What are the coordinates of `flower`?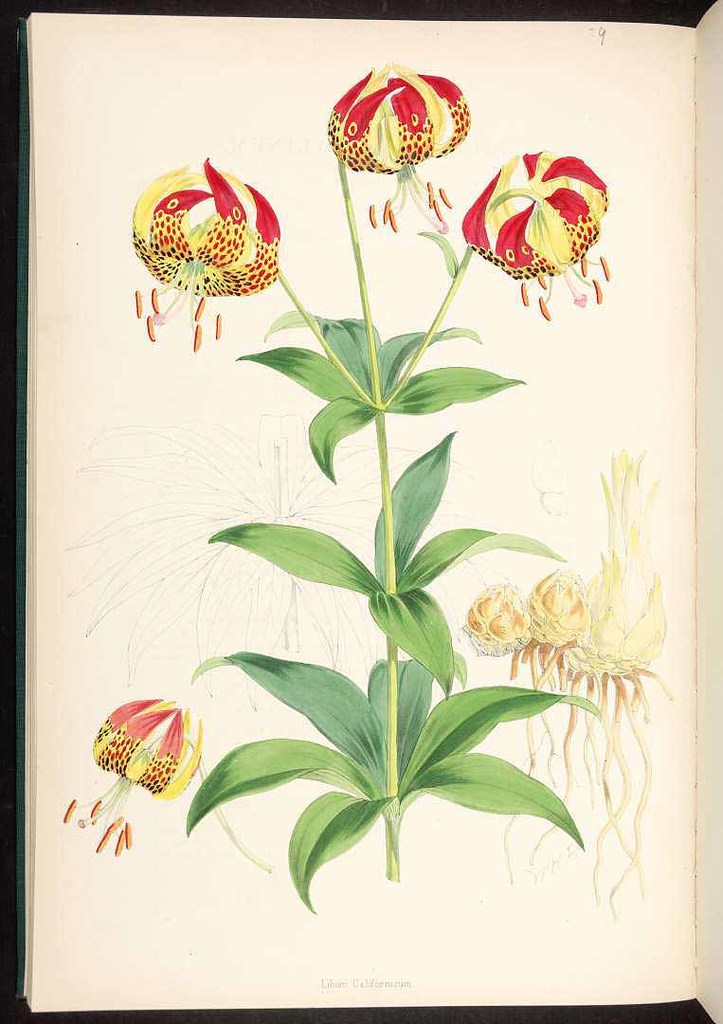
BBox(318, 60, 476, 237).
